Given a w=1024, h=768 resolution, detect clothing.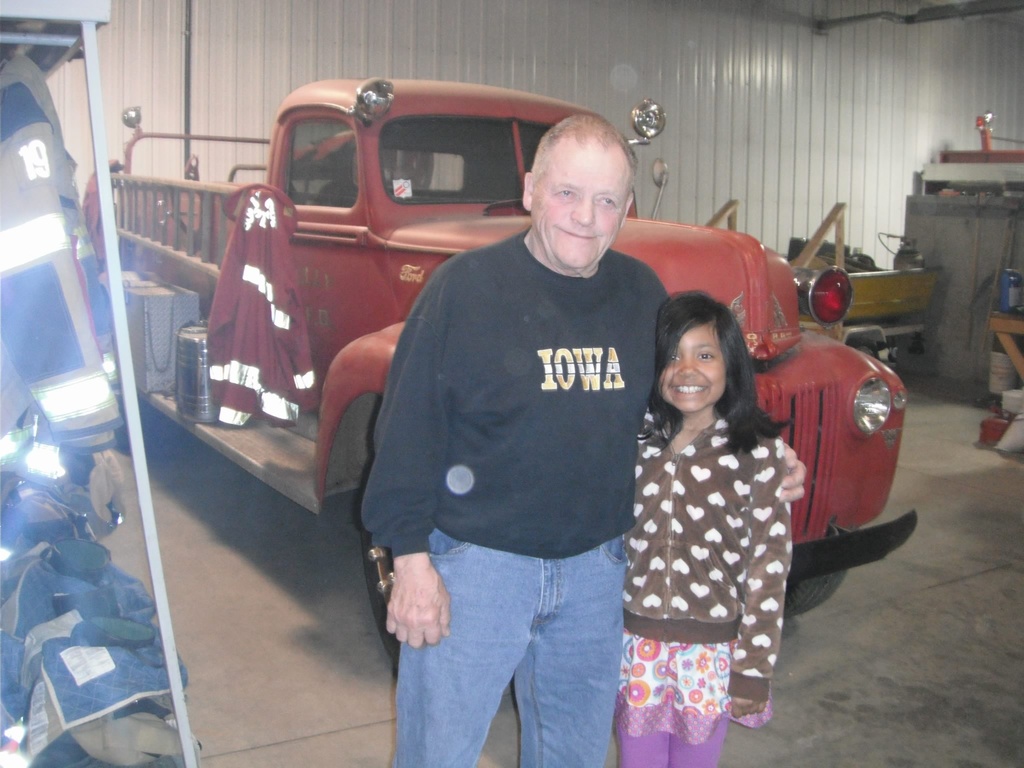
<bbox>610, 413, 794, 767</bbox>.
